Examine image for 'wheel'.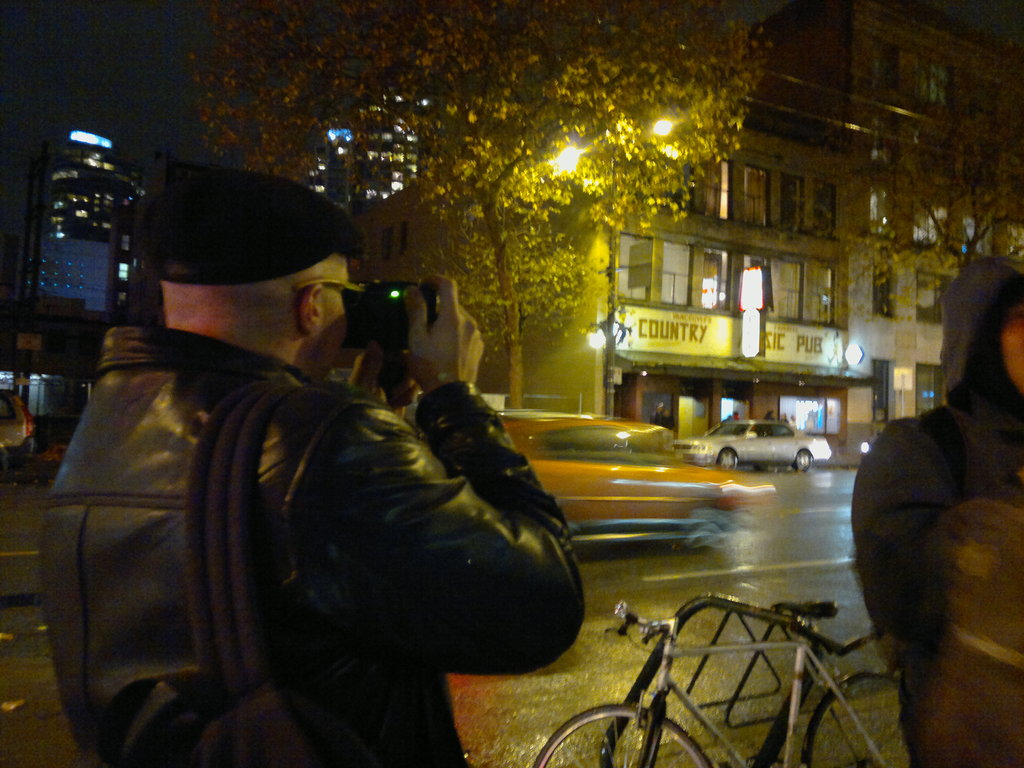
Examination result: box(808, 664, 911, 767).
